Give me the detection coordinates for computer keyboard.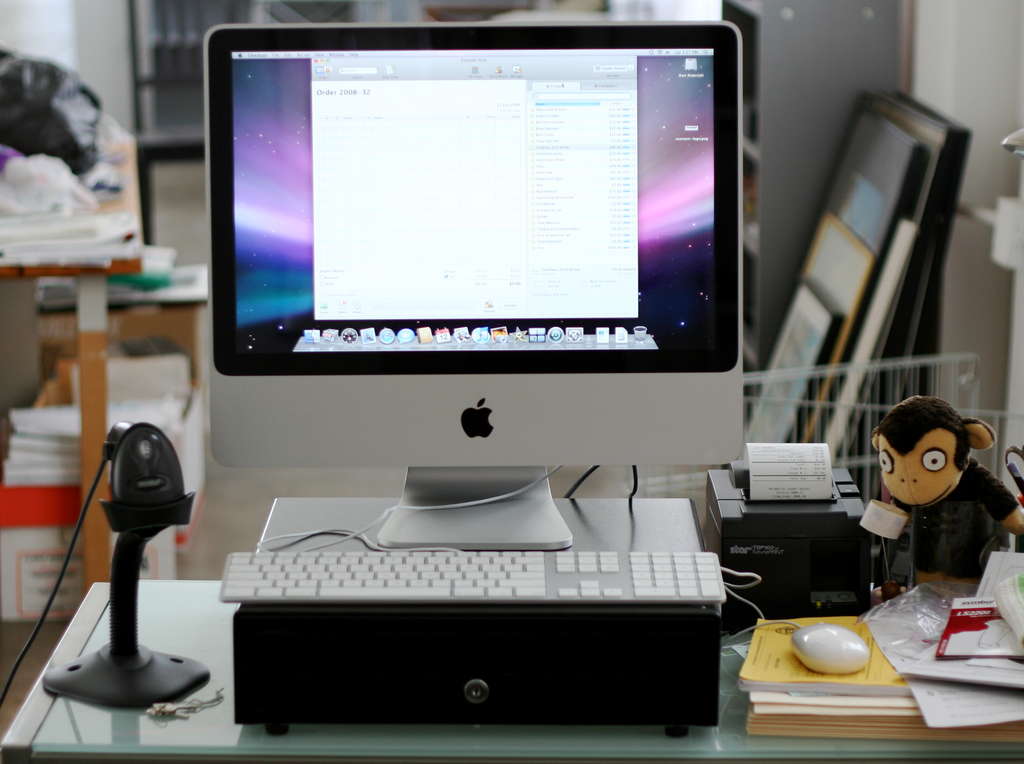
<bbox>221, 546, 727, 603</bbox>.
